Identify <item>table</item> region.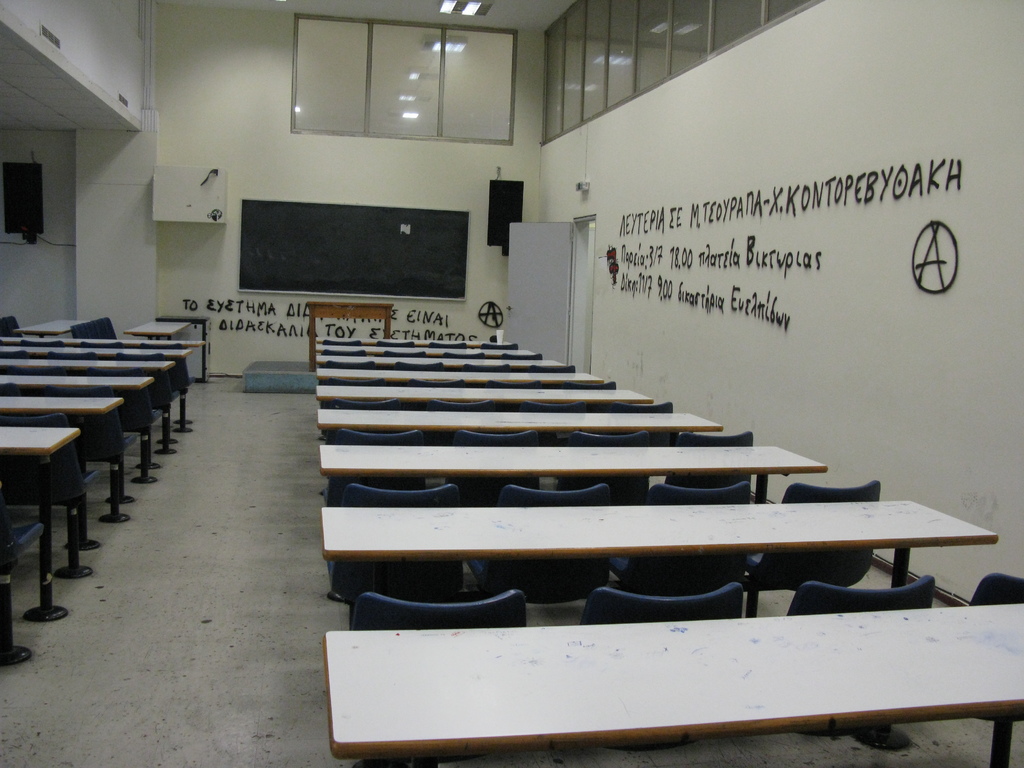
Region: {"x1": 0, "y1": 345, "x2": 191, "y2": 431}.
